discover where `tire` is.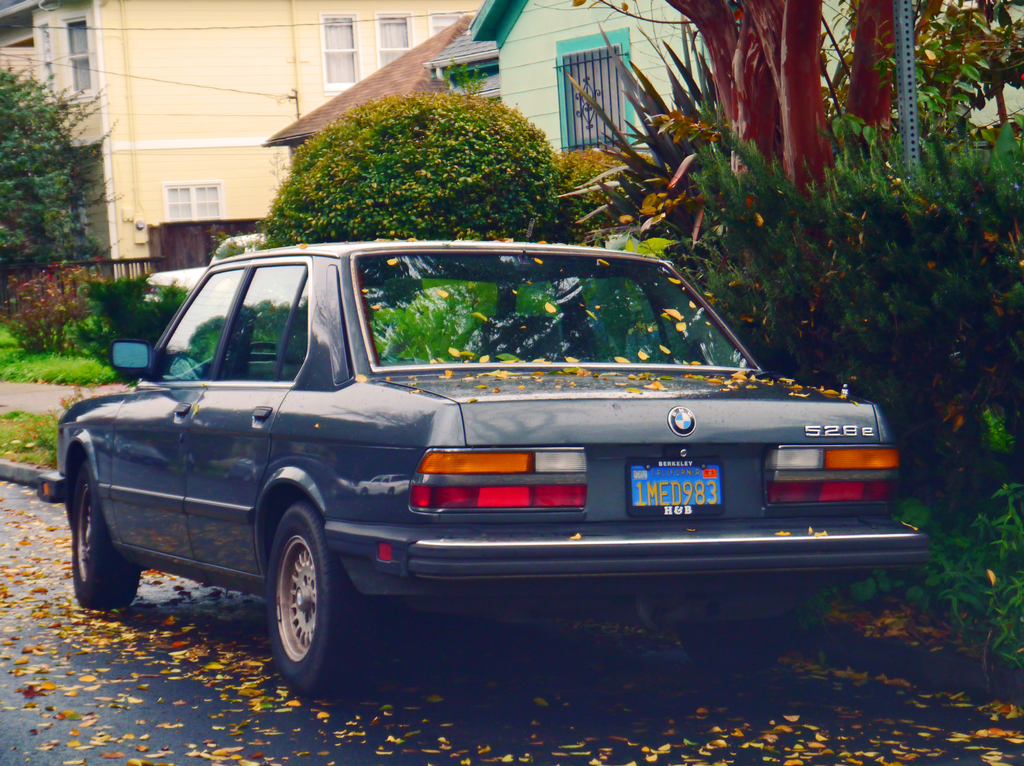
Discovered at bbox=[245, 515, 359, 698].
